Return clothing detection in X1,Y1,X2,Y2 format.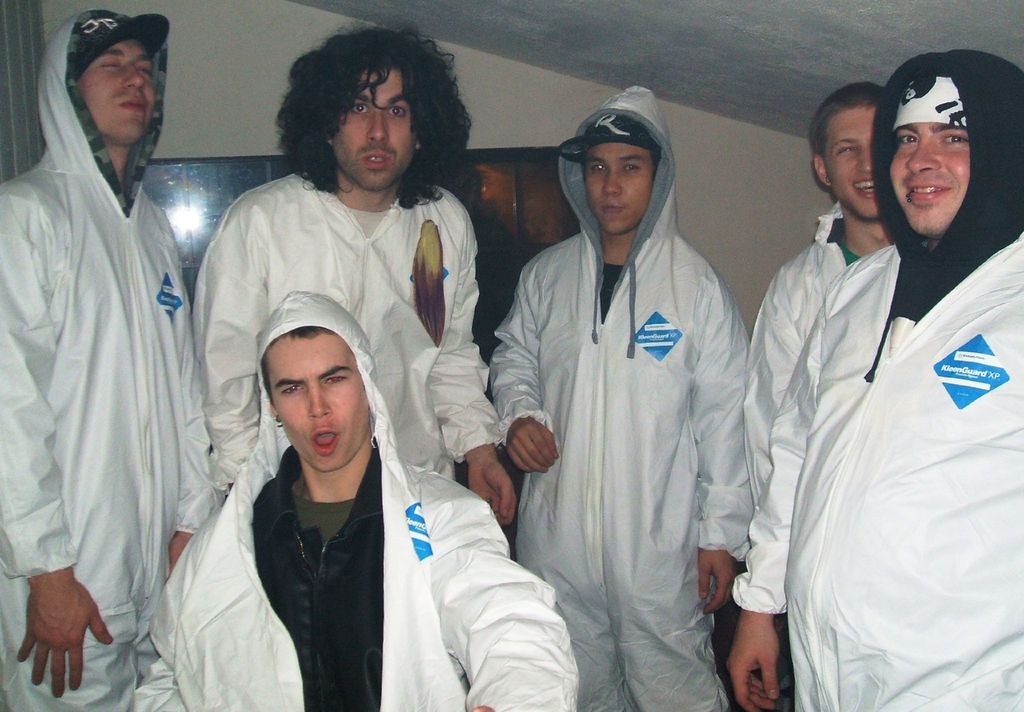
11,42,207,669.
